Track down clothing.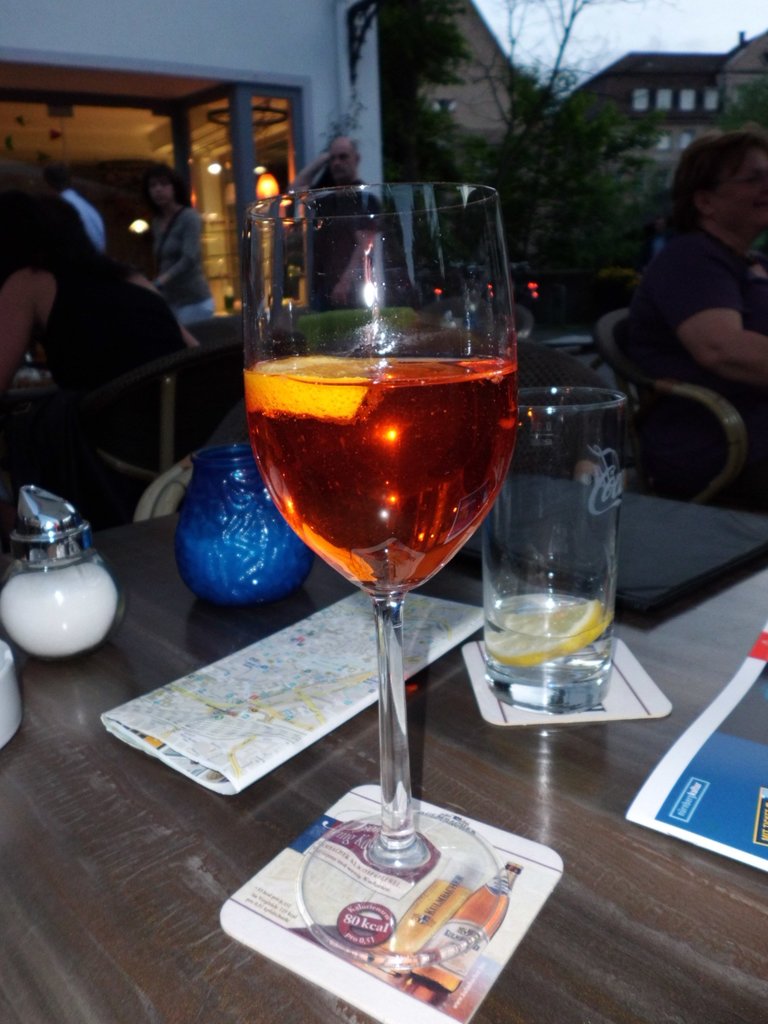
Tracked to rect(618, 160, 764, 408).
